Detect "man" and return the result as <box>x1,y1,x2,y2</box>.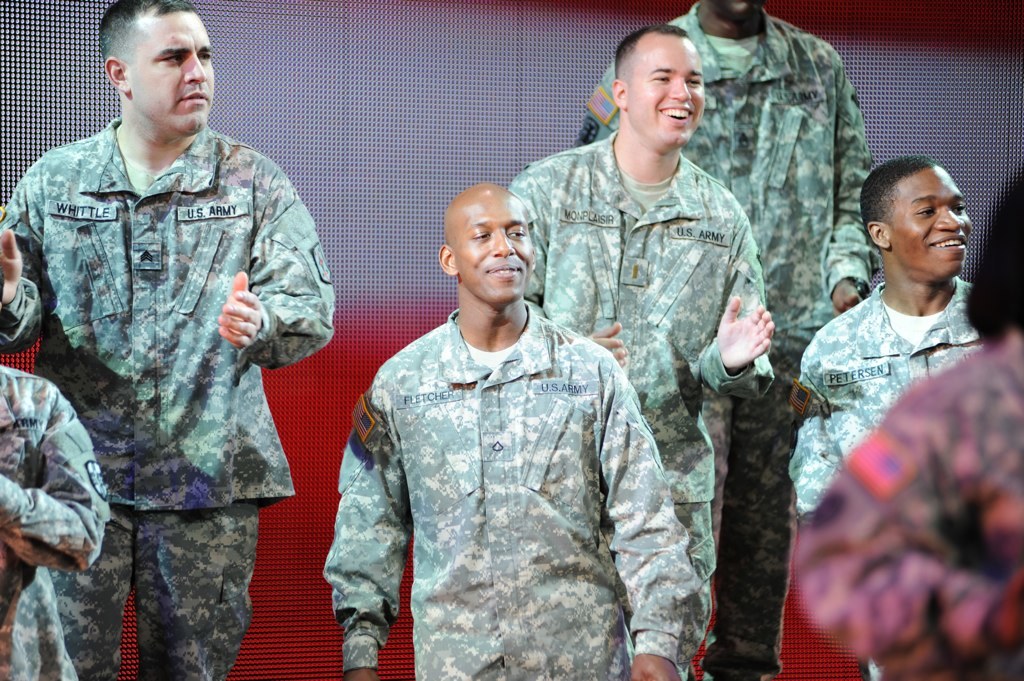
<box>0,359,111,674</box>.
